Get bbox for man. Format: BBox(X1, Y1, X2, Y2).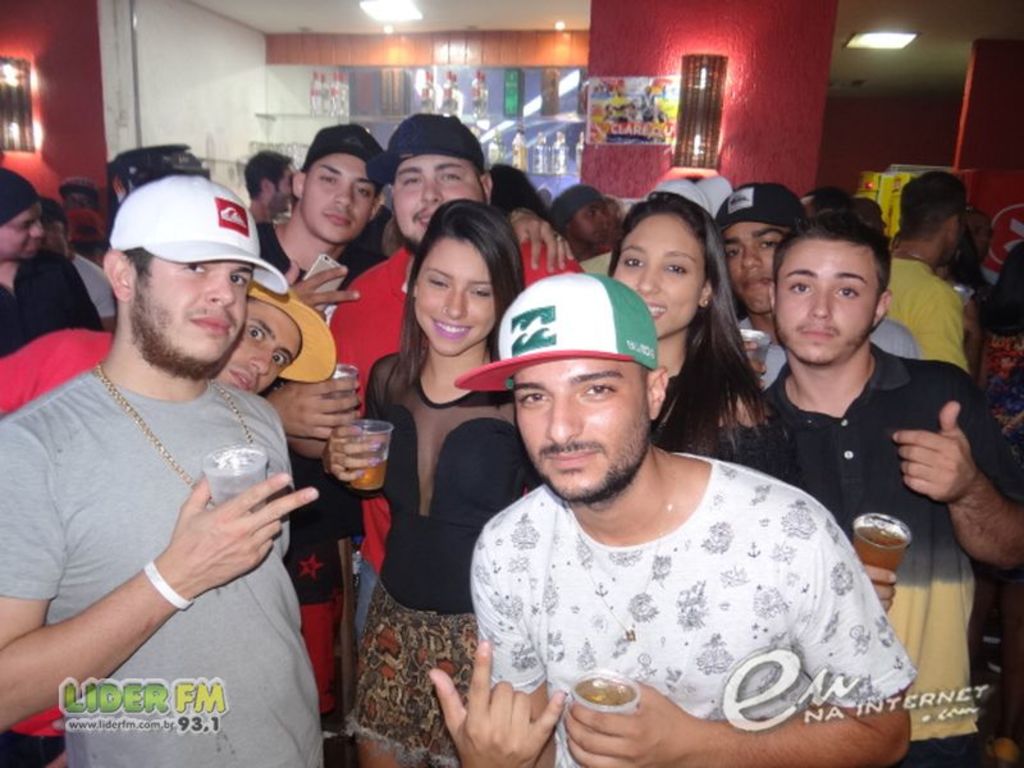
BBox(701, 172, 933, 396).
